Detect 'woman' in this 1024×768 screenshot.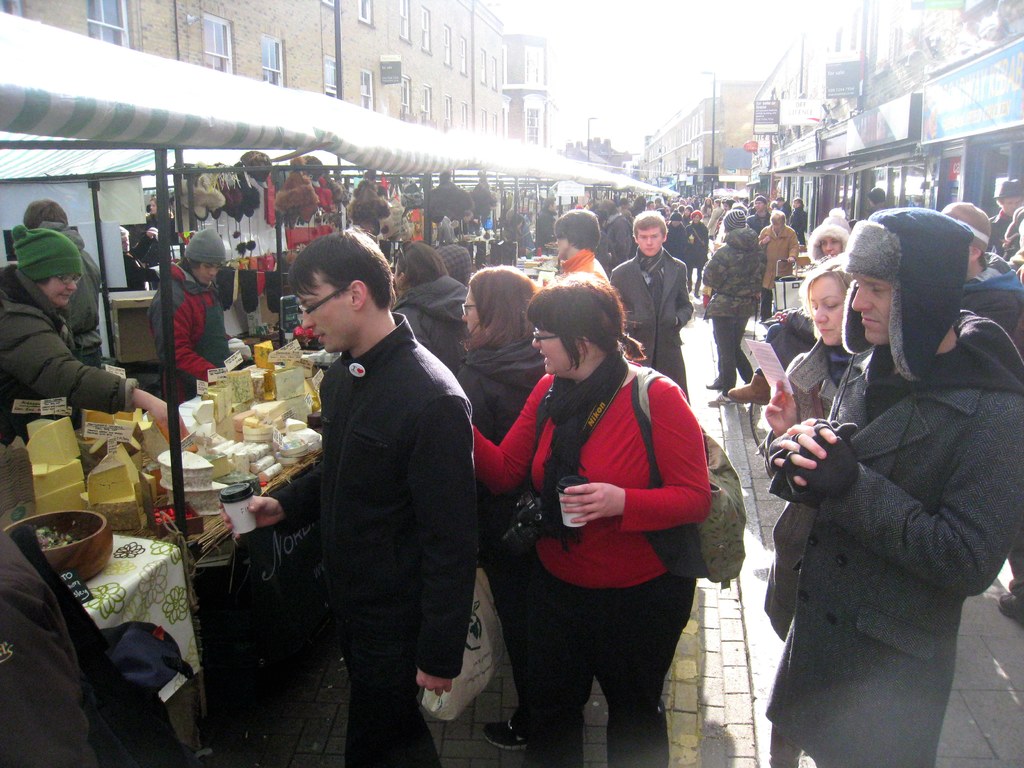
Detection: bbox=(757, 252, 859, 644).
